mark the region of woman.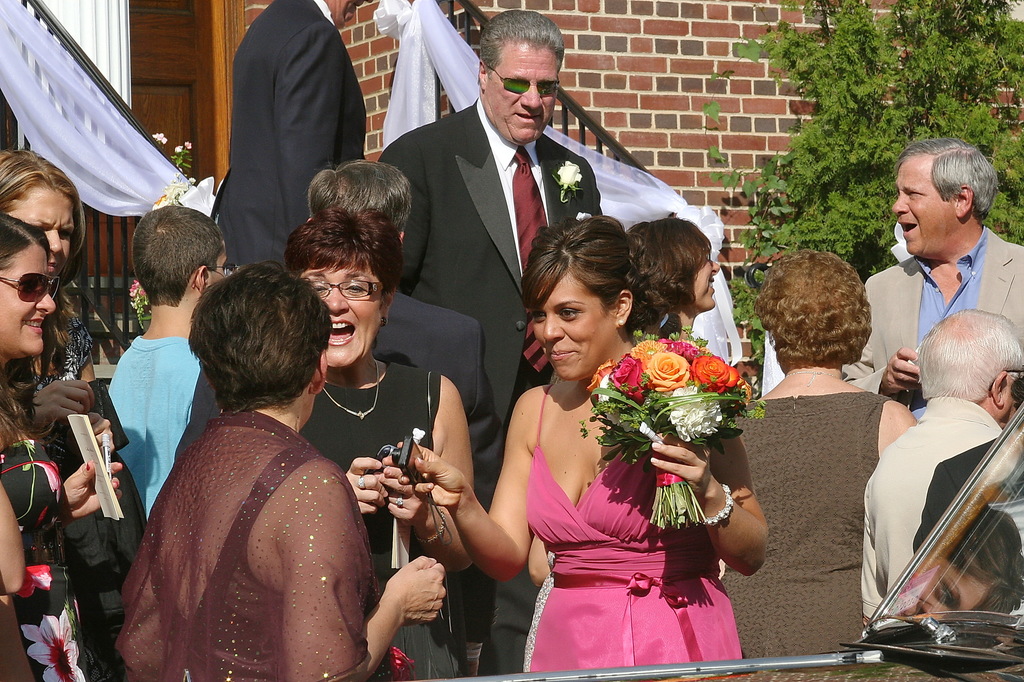
Region: l=278, t=205, r=489, b=681.
